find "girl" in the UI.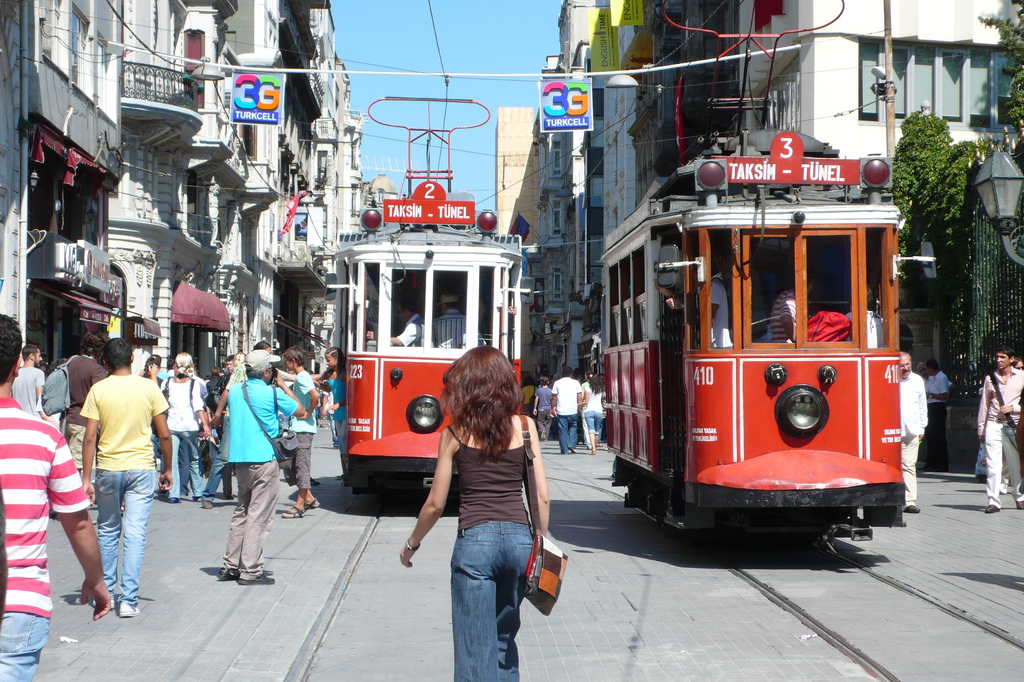
UI element at box(404, 343, 547, 681).
